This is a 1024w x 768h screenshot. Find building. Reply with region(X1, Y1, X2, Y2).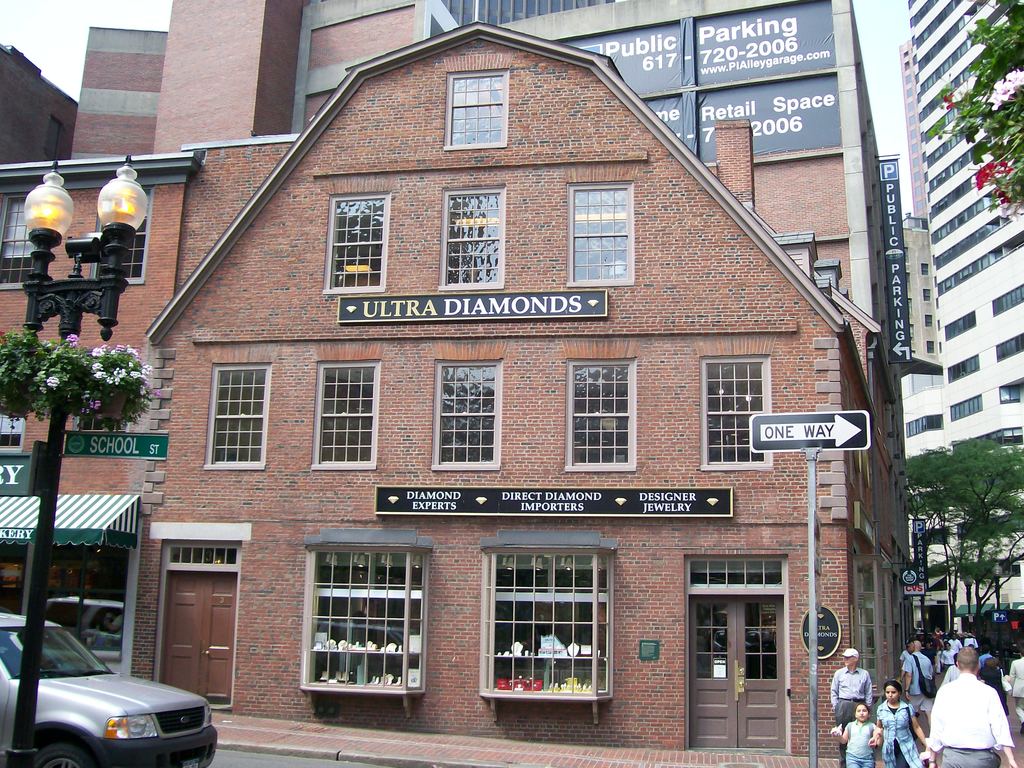
region(902, 217, 941, 356).
